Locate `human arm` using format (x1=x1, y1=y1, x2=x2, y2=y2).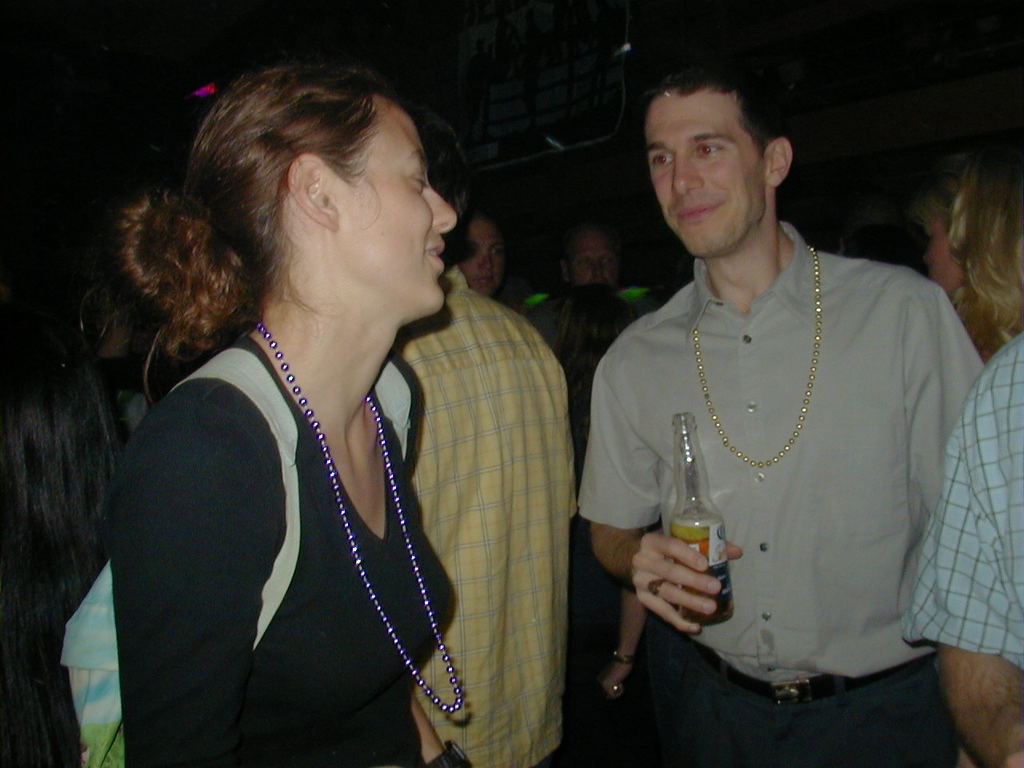
(x1=575, y1=361, x2=752, y2=634).
